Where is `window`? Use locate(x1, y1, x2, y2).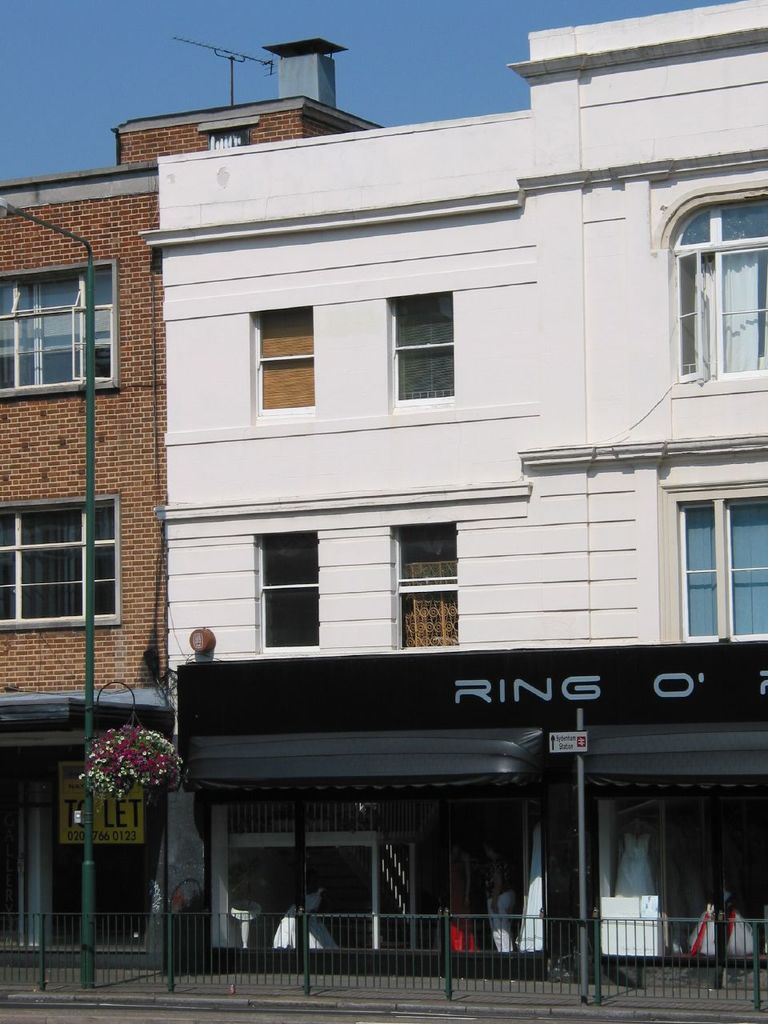
locate(393, 298, 456, 399).
